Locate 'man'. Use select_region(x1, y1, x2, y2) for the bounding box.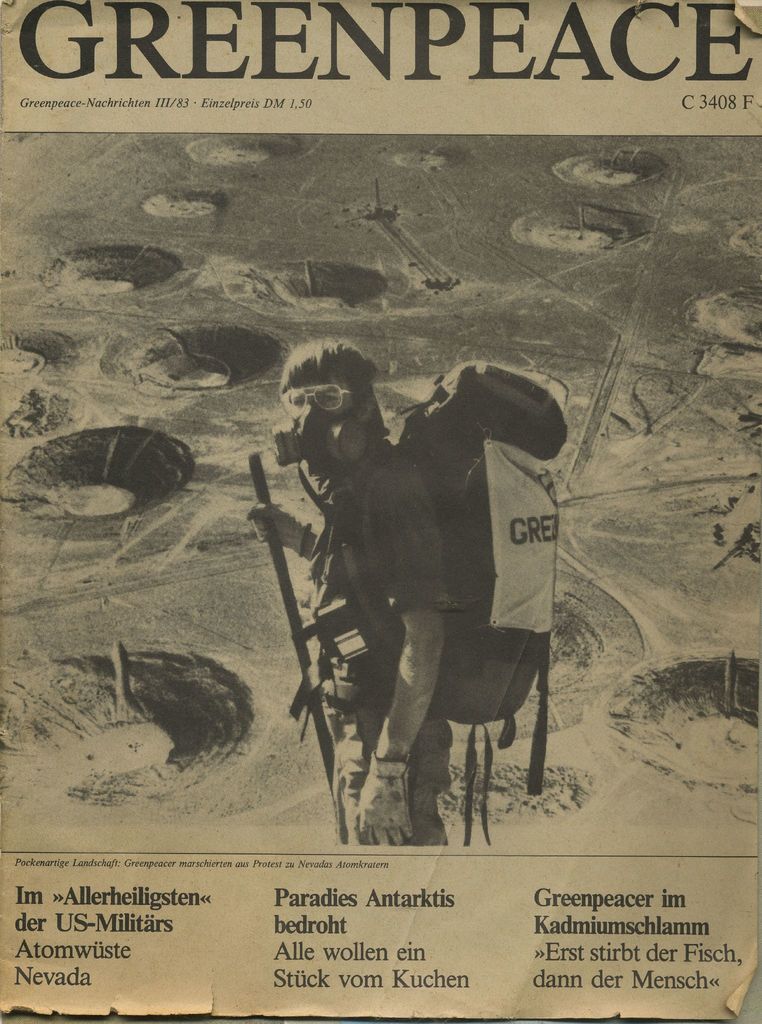
select_region(279, 333, 454, 842).
